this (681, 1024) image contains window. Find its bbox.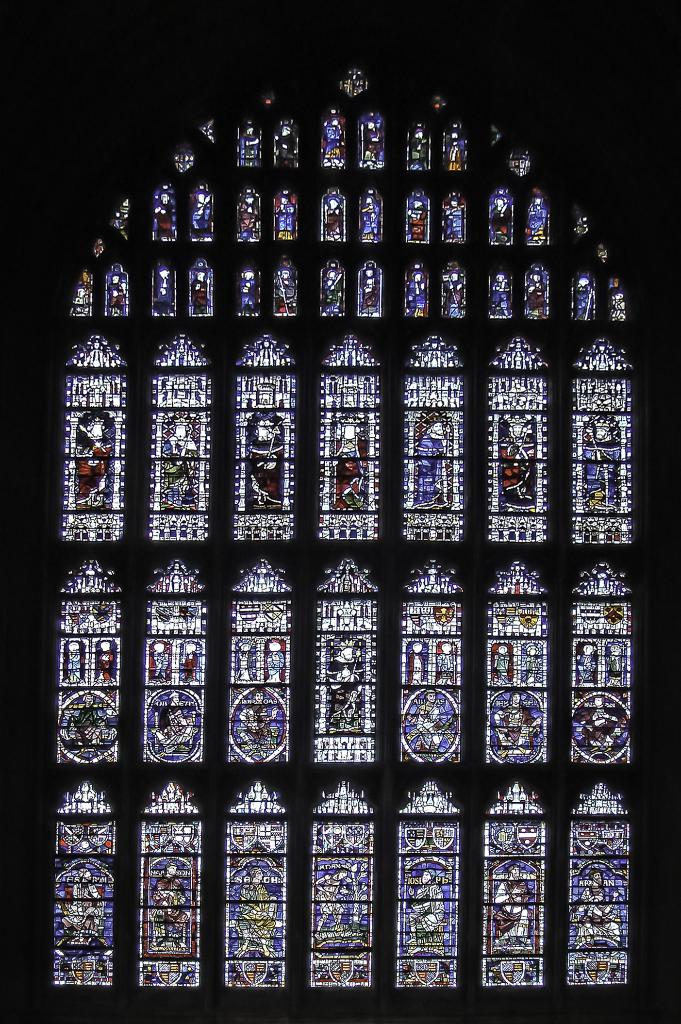
[left=53, top=785, right=110, bottom=991].
